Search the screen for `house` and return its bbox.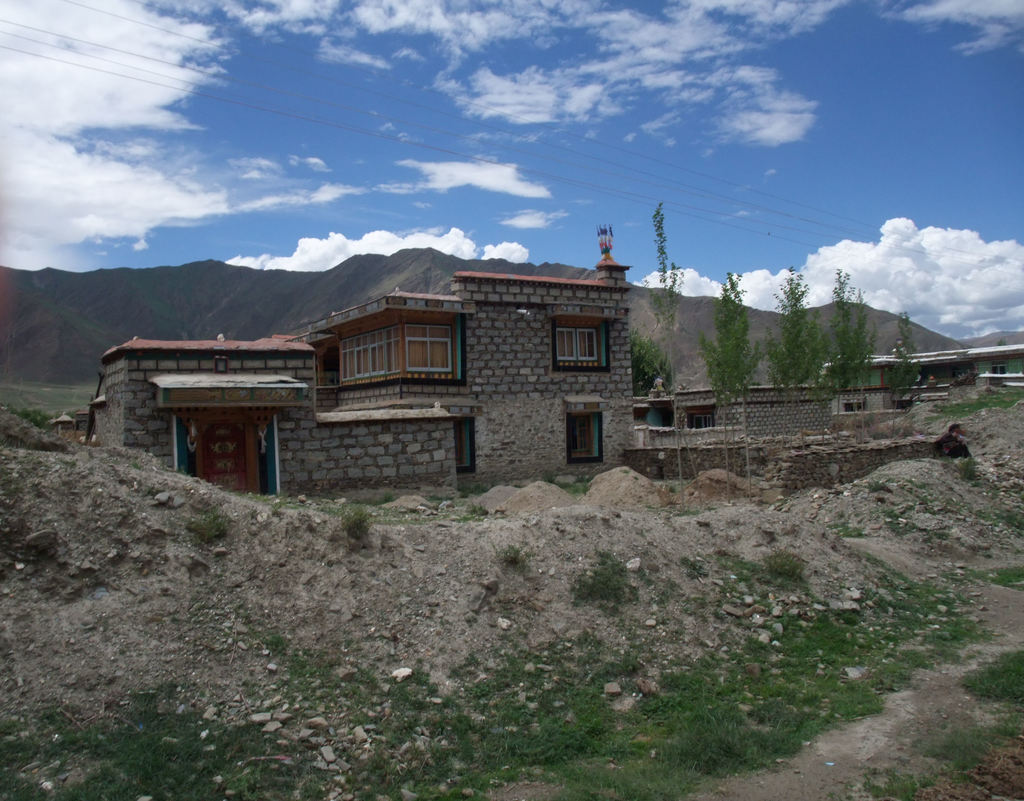
Found: <box>813,345,1023,419</box>.
